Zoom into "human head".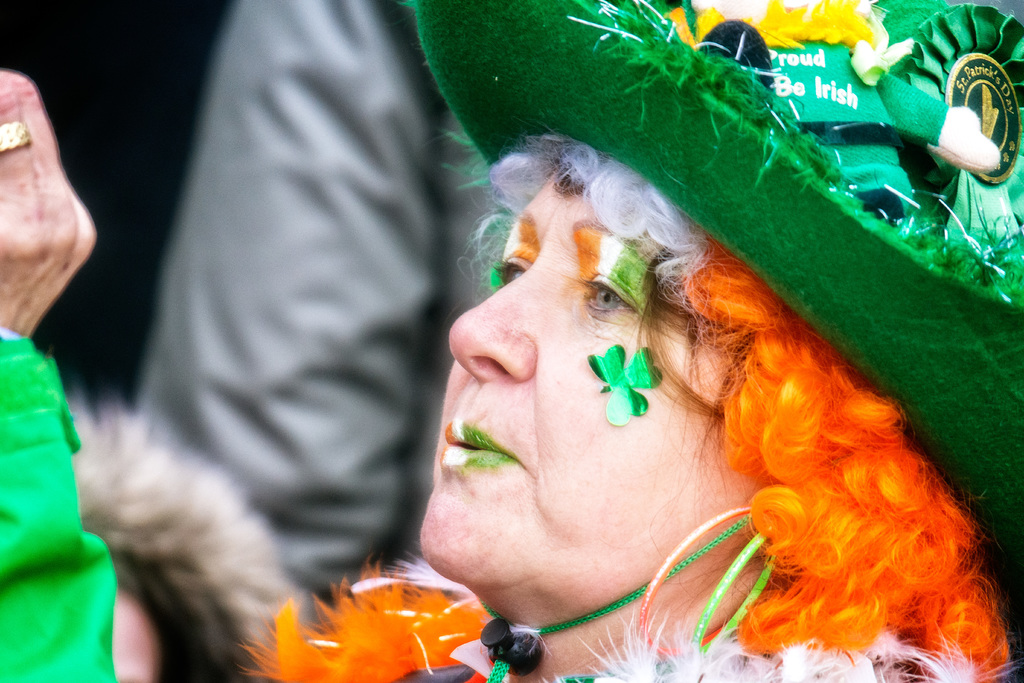
Zoom target: 433,151,769,600.
